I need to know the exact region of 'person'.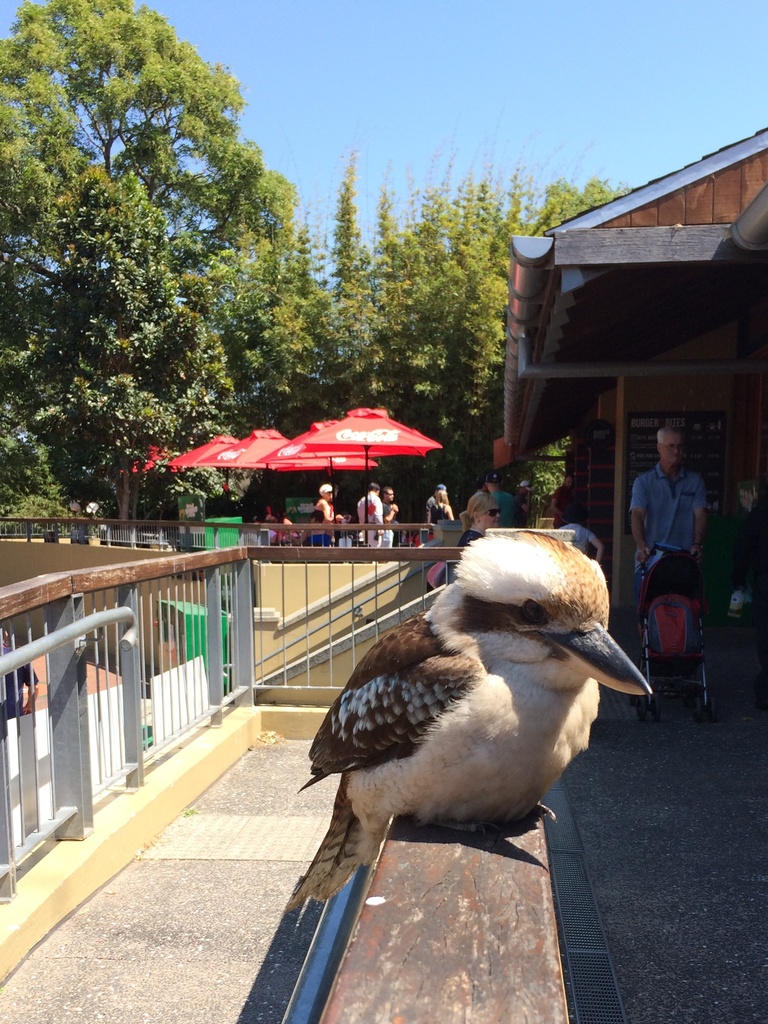
Region: (x1=315, y1=481, x2=341, y2=522).
